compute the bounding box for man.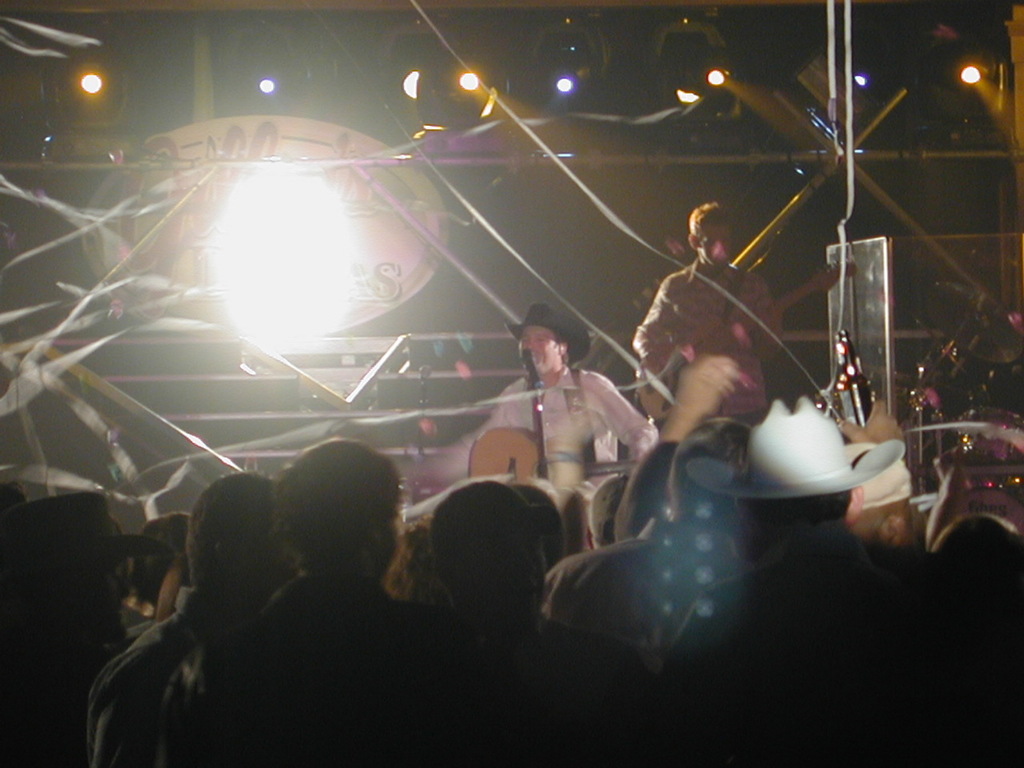
543, 446, 739, 664.
